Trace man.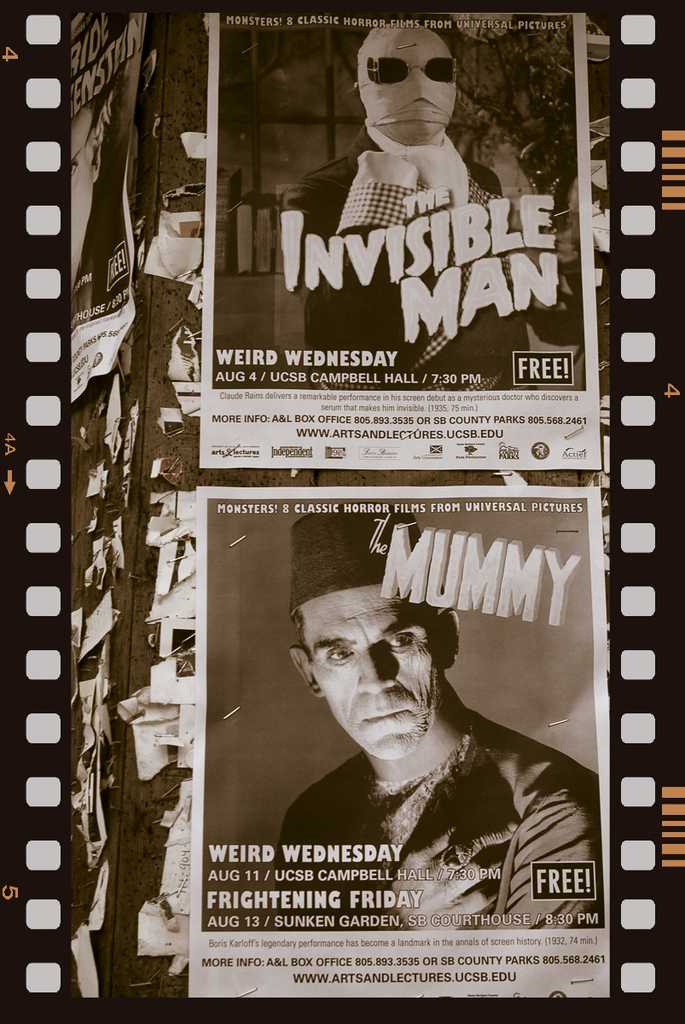
Traced to {"left": 209, "top": 509, "right": 598, "bottom": 930}.
